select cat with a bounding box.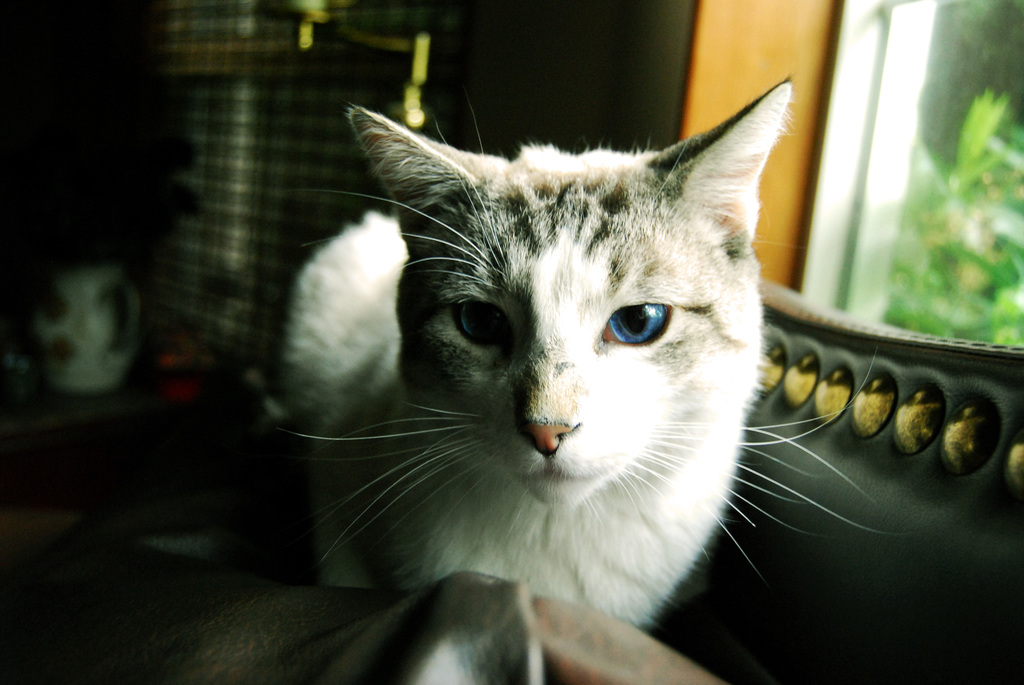
BBox(280, 71, 907, 631).
